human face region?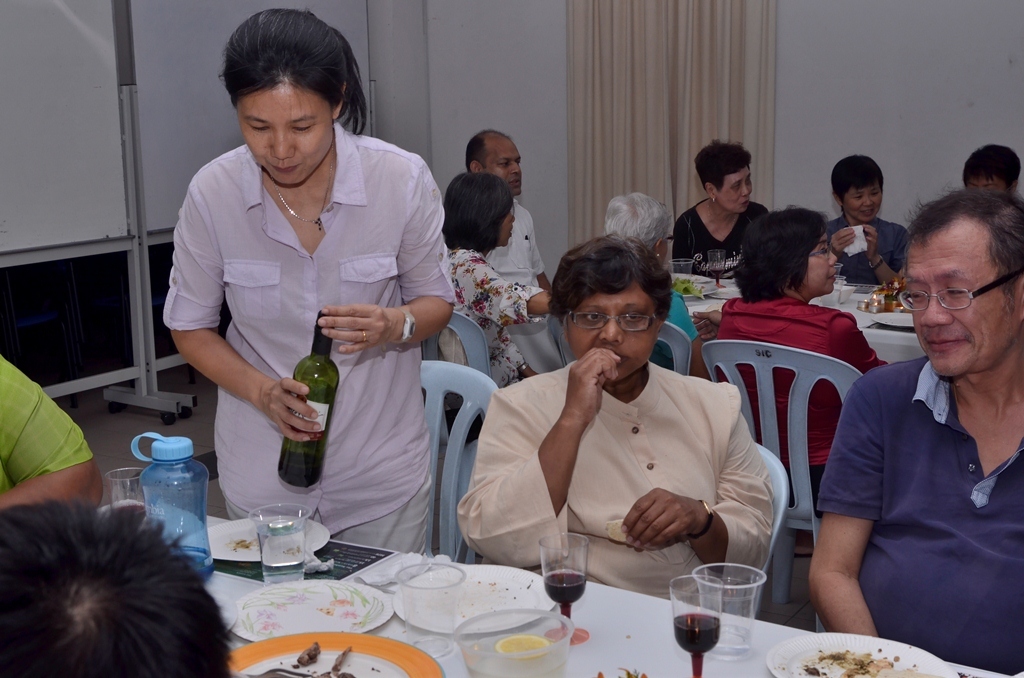
x1=799 y1=227 x2=838 y2=292
